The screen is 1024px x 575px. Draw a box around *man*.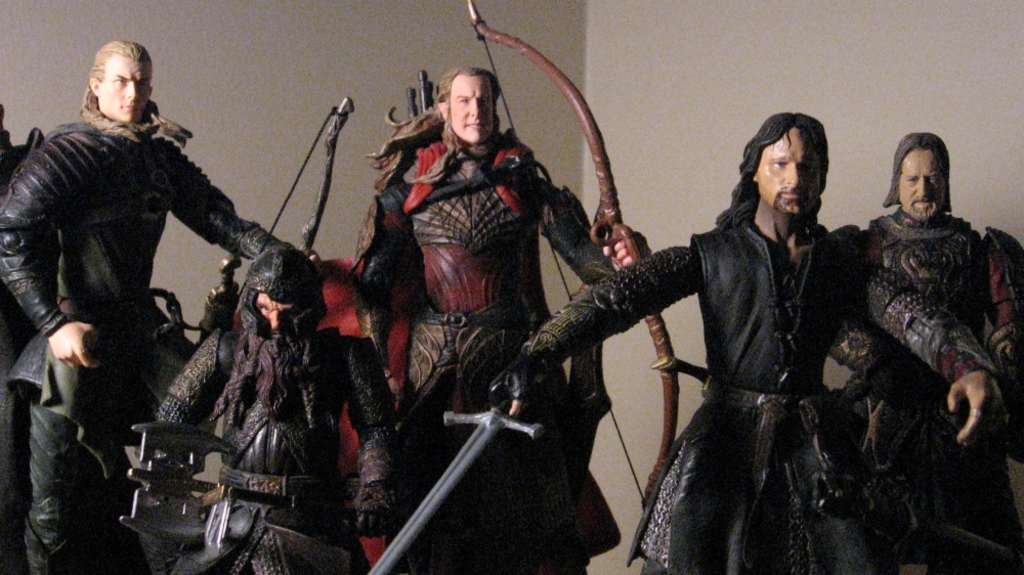
824:125:1023:574.
